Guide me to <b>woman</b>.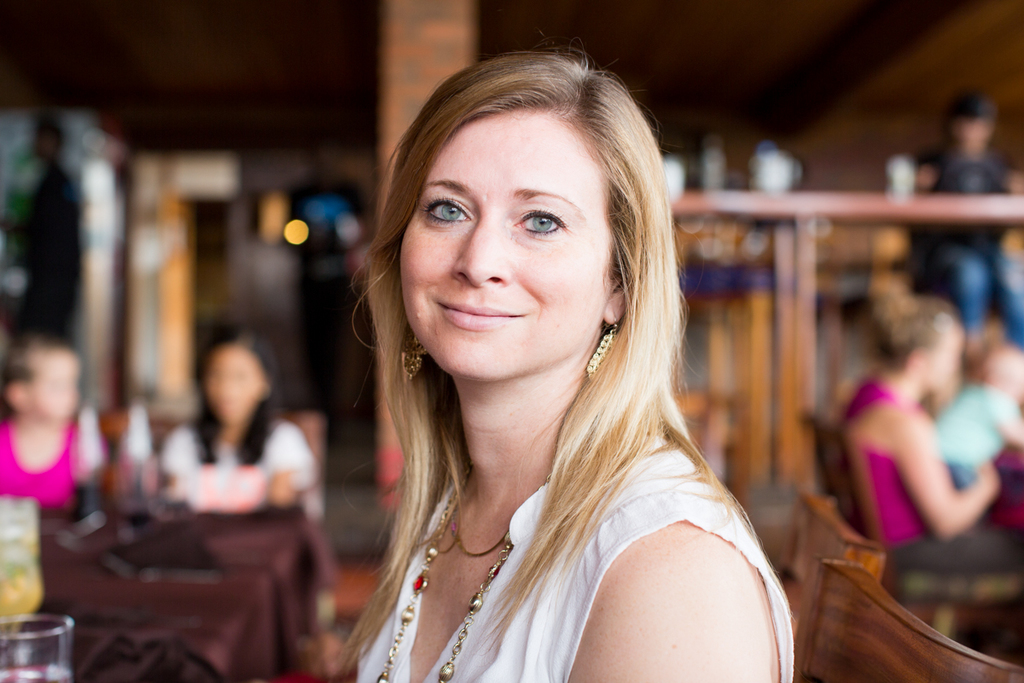
Guidance: (0, 330, 117, 516).
